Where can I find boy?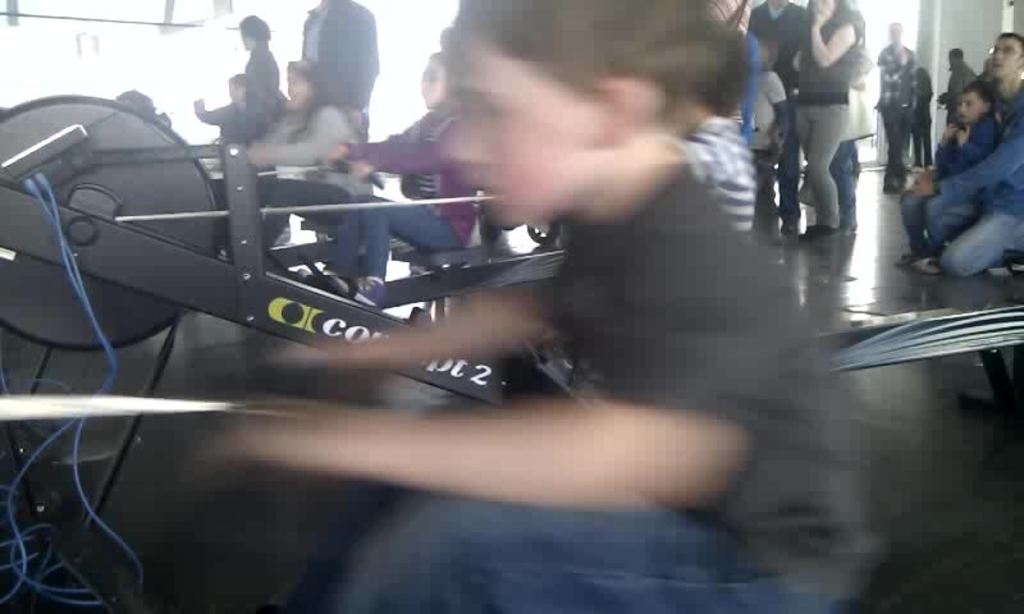
You can find it at (901,78,1002,269).
